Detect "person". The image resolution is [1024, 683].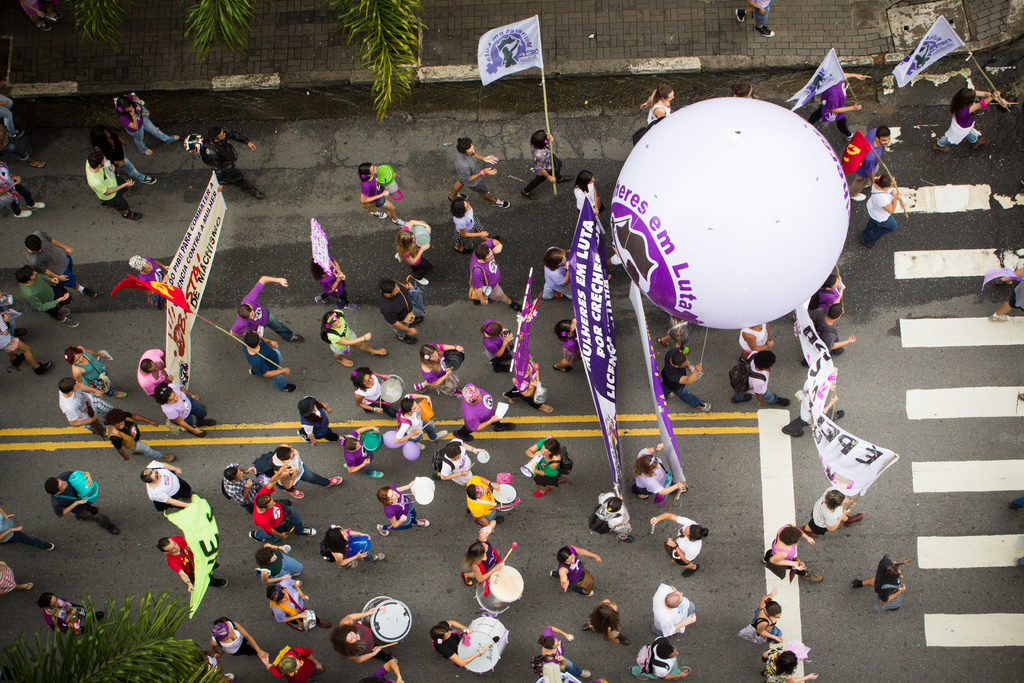
pyautogui.locateOnScreen(344, 425, 381, 481).
